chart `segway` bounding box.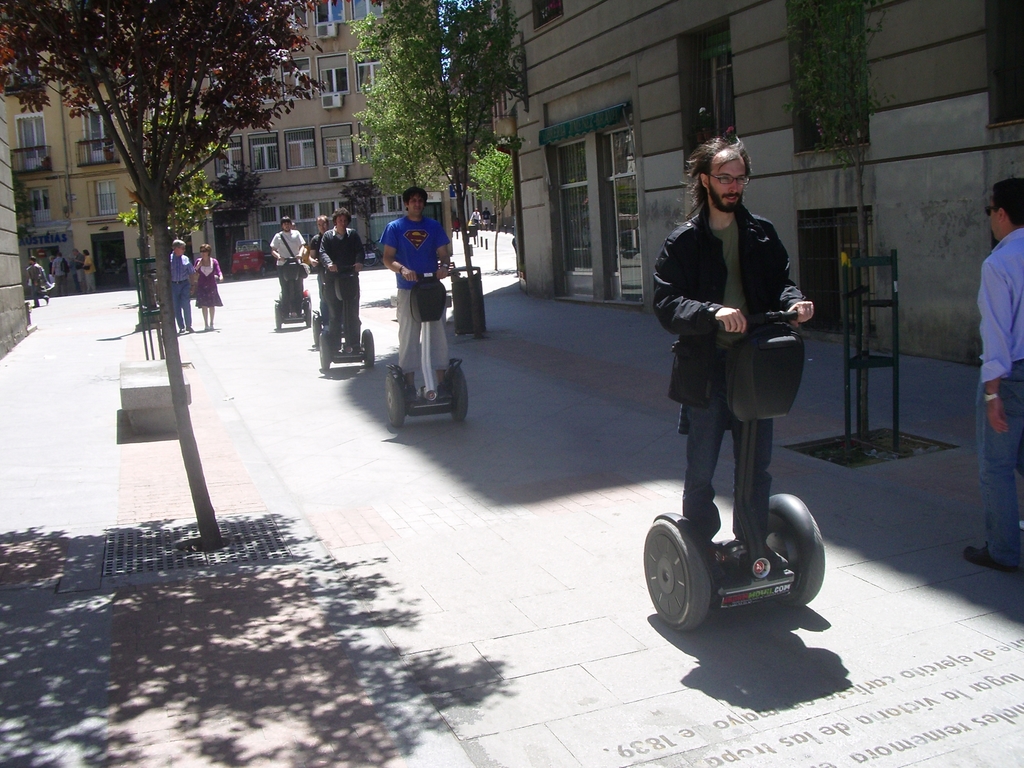
Charted: [x1=275, y1=253, x2=316, y2=332].
